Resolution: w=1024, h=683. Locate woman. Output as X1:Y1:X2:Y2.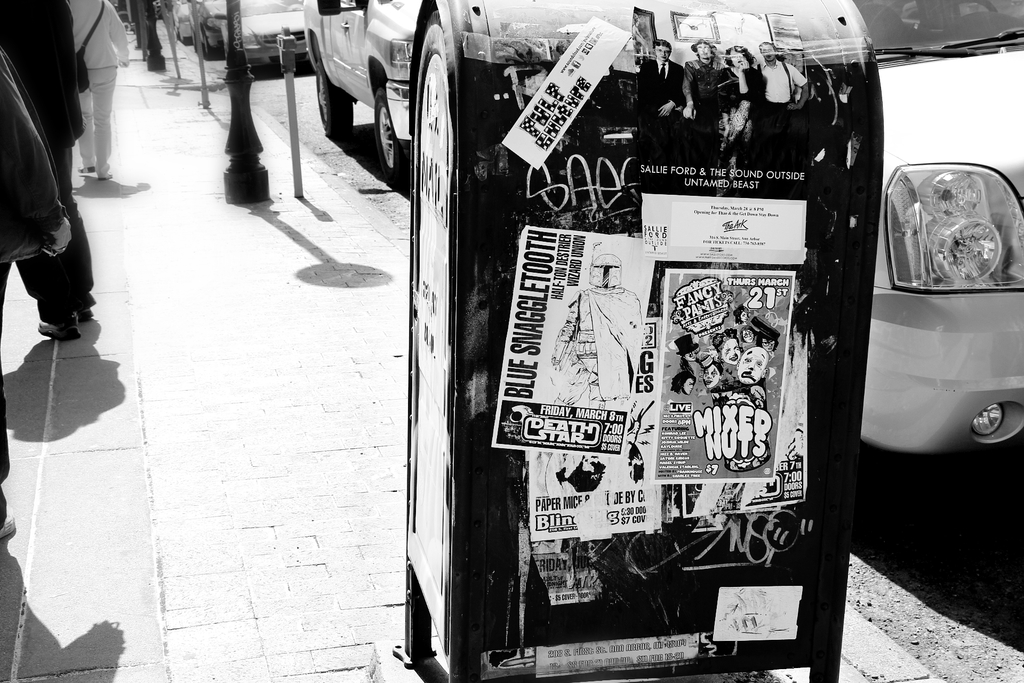
711:42:766:156.
